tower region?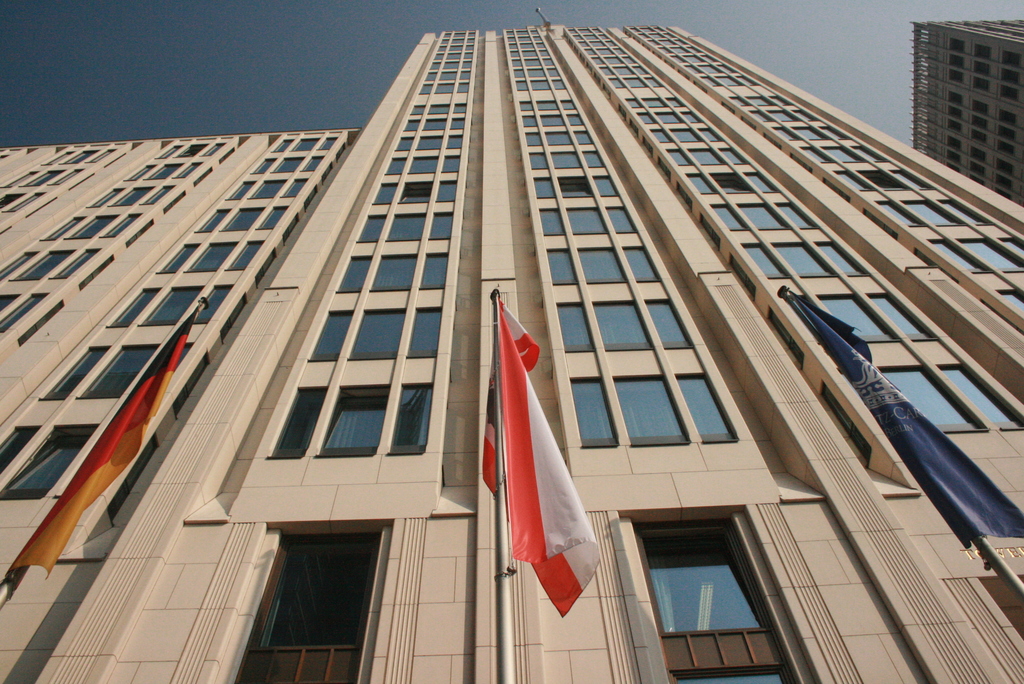
(x1=0, y1=127, x2=350, y2=683)
